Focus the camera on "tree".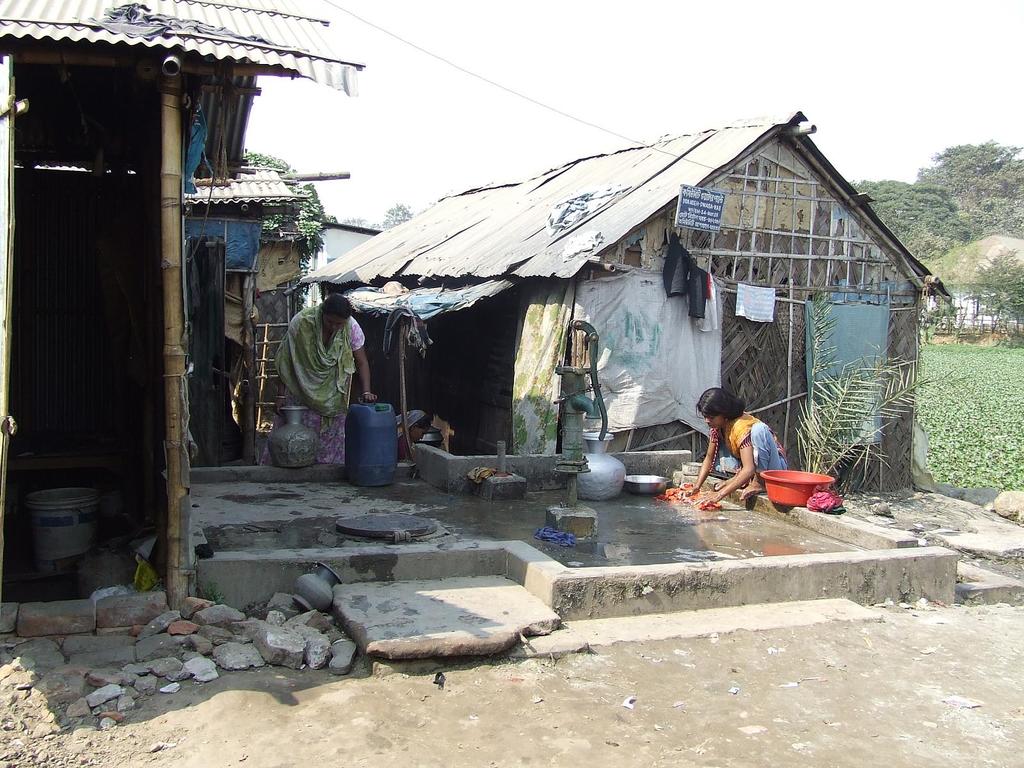
Focus region: [972, 247, 1023, 351].
